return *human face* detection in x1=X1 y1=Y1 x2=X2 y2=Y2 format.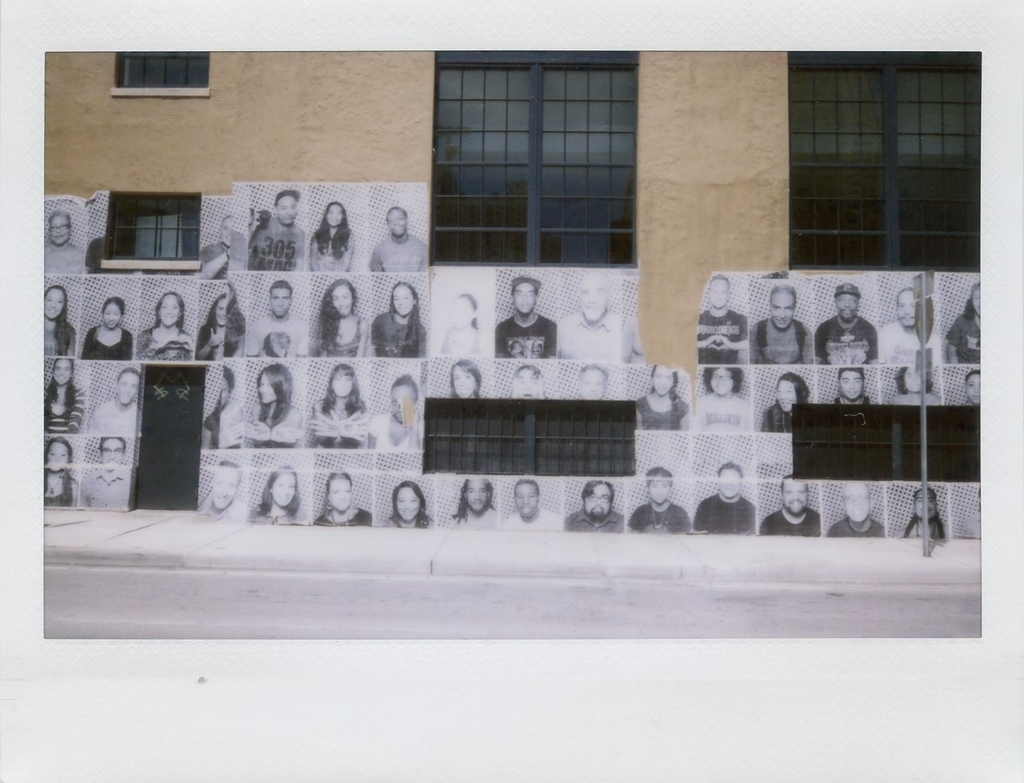
x1=839 y1=293 x2=857 y2=321.
